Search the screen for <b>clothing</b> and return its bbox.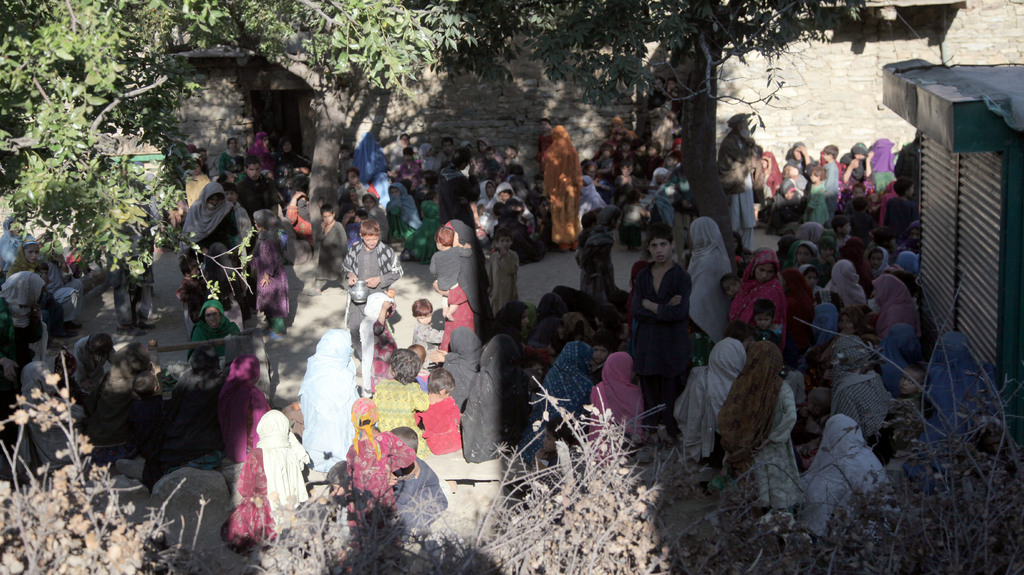
Found: [440,325,490,406].
